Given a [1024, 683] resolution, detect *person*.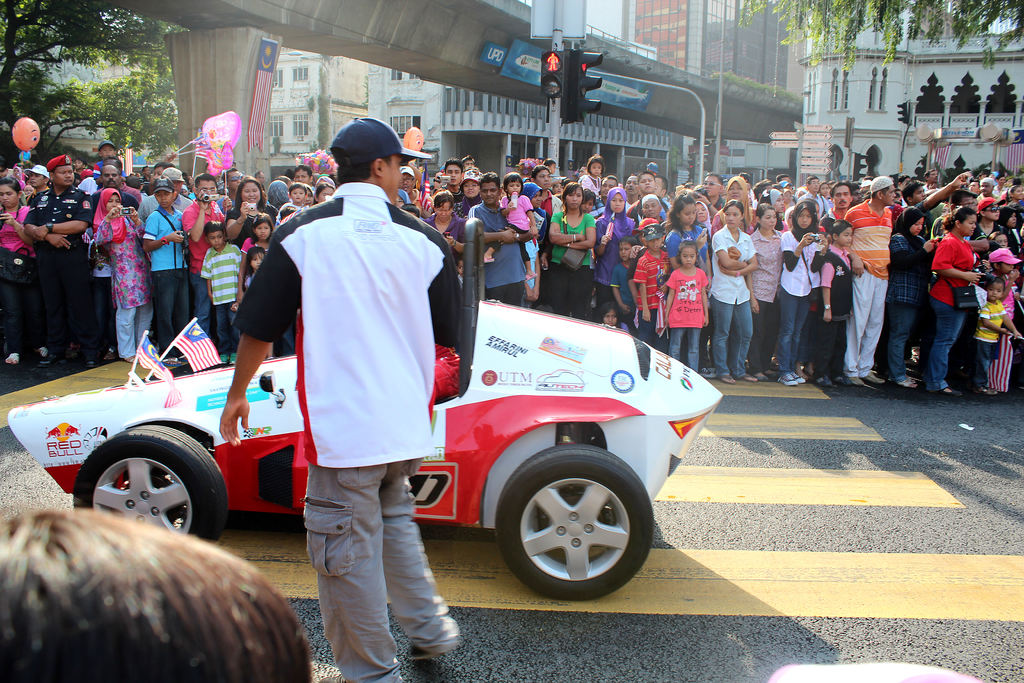
{"left": 0, "top": 501, "right": 321, "bottom": 682}.
